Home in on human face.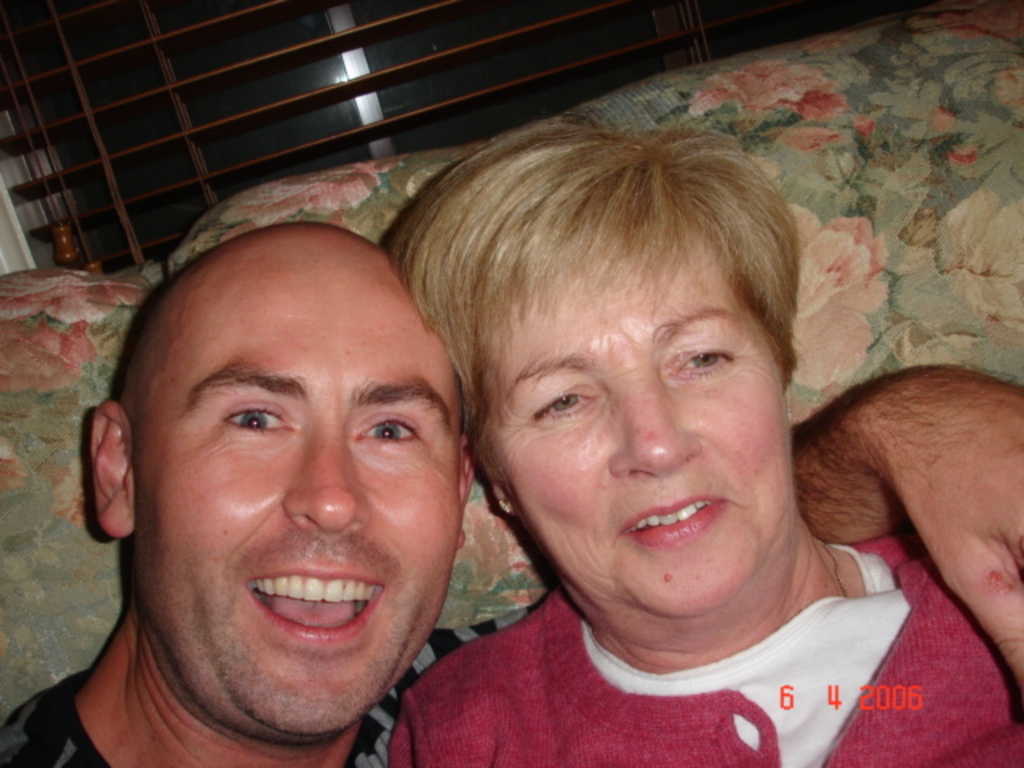
Homed in at detection(486, 198, 795, 618).
